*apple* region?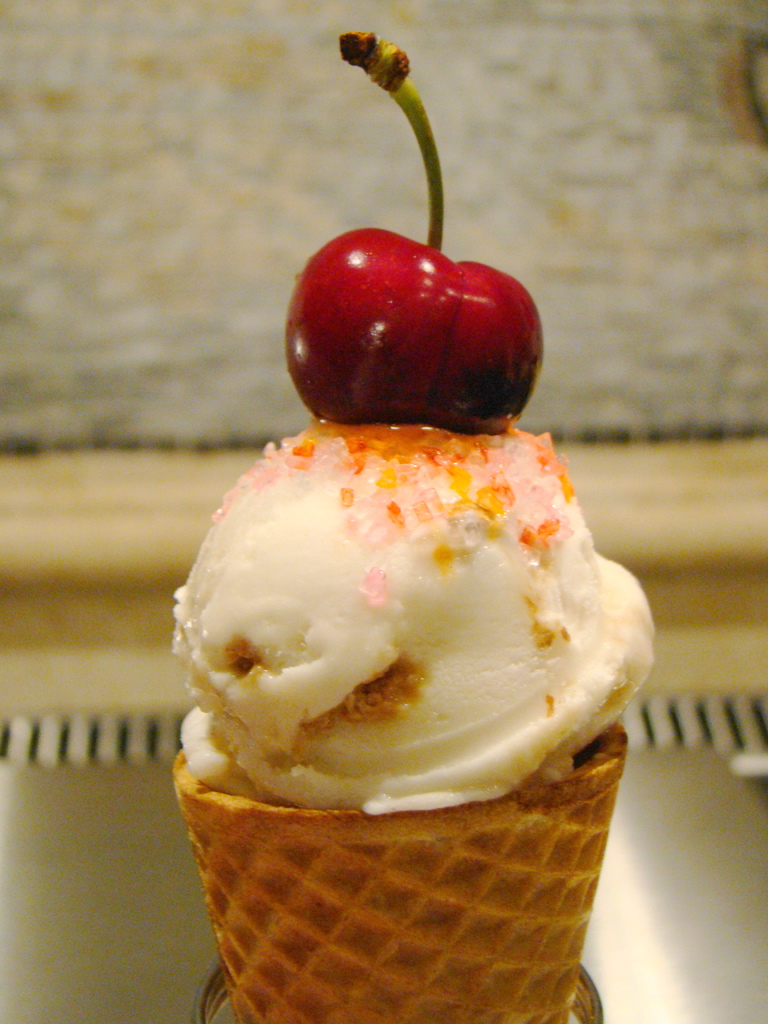
261/200/555/489
